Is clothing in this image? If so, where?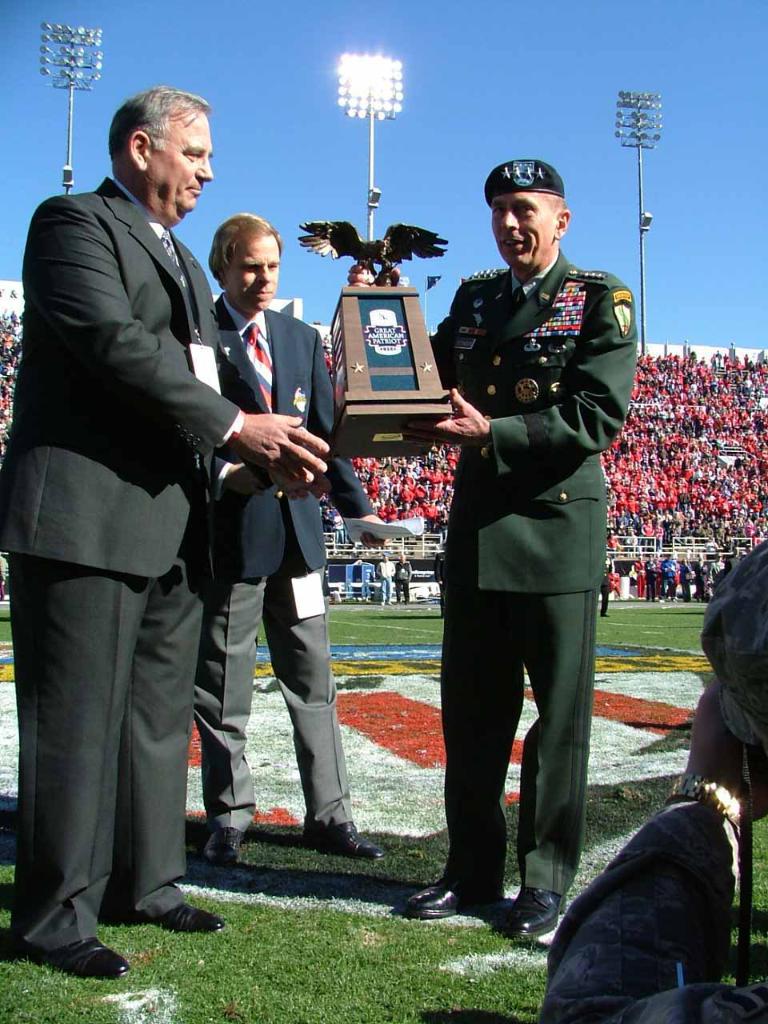
Yes, at detection(396, 254, 642, 906).
